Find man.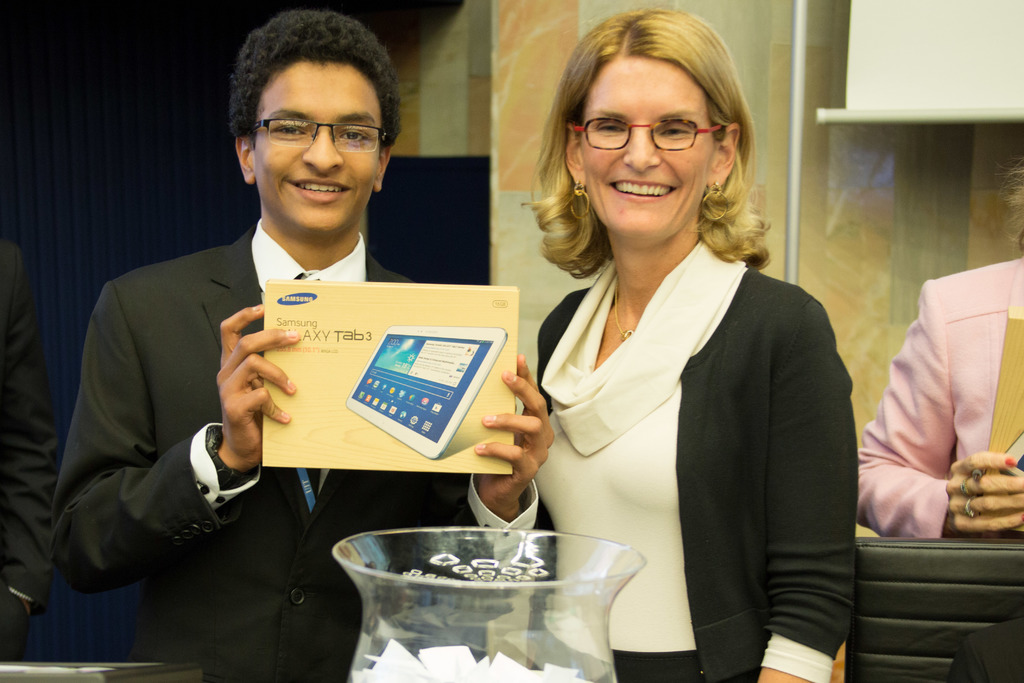
left=78, top=49, right=531, bottom=620.
